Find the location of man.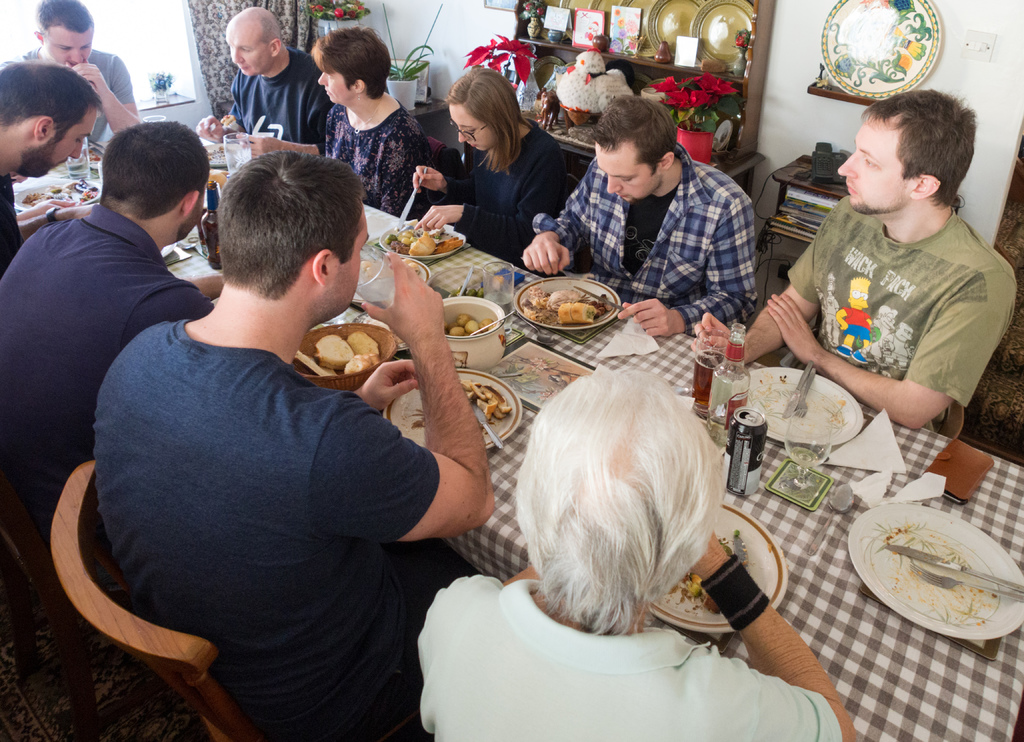
Location: select_region(194, 3, 330, 158).
